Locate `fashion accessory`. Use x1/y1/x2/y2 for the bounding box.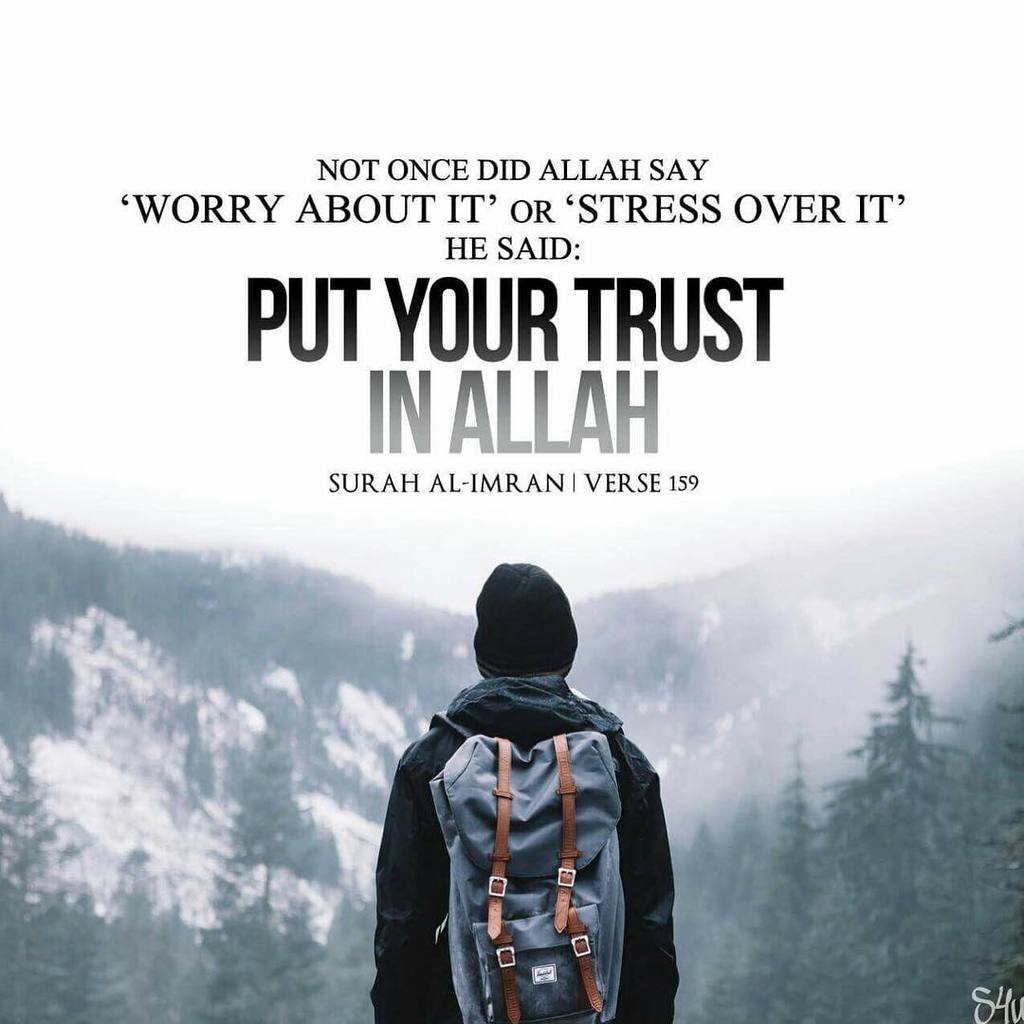
427/727/623/1023.
